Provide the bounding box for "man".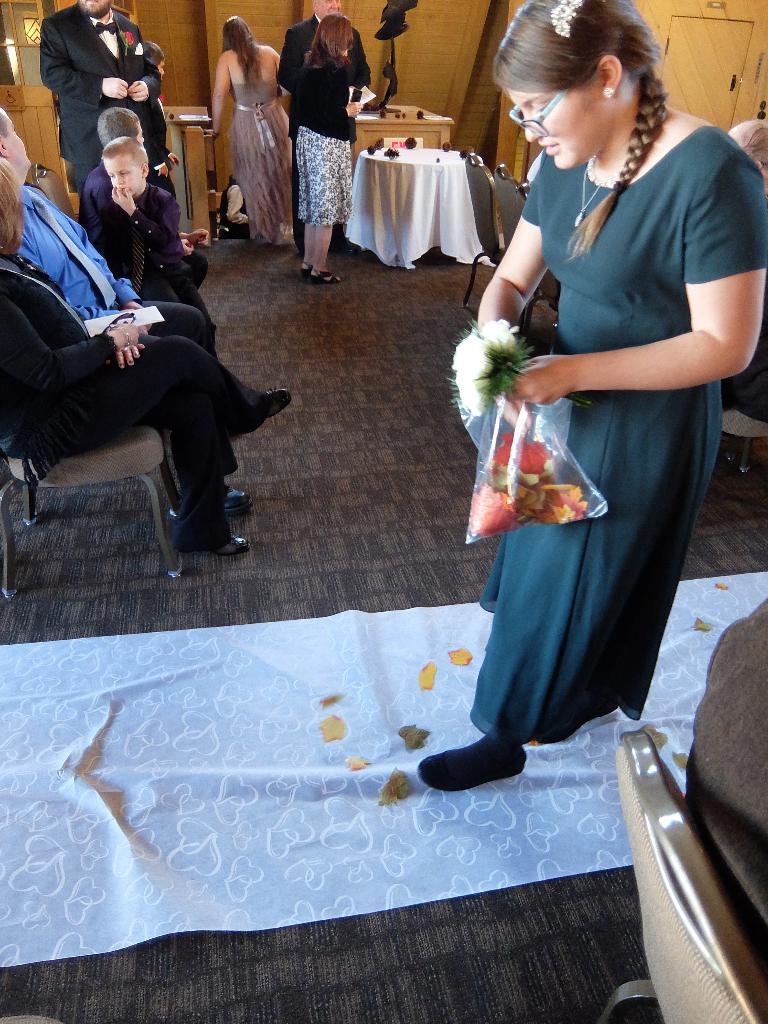
l=269, t=0, r=366, b=252.
